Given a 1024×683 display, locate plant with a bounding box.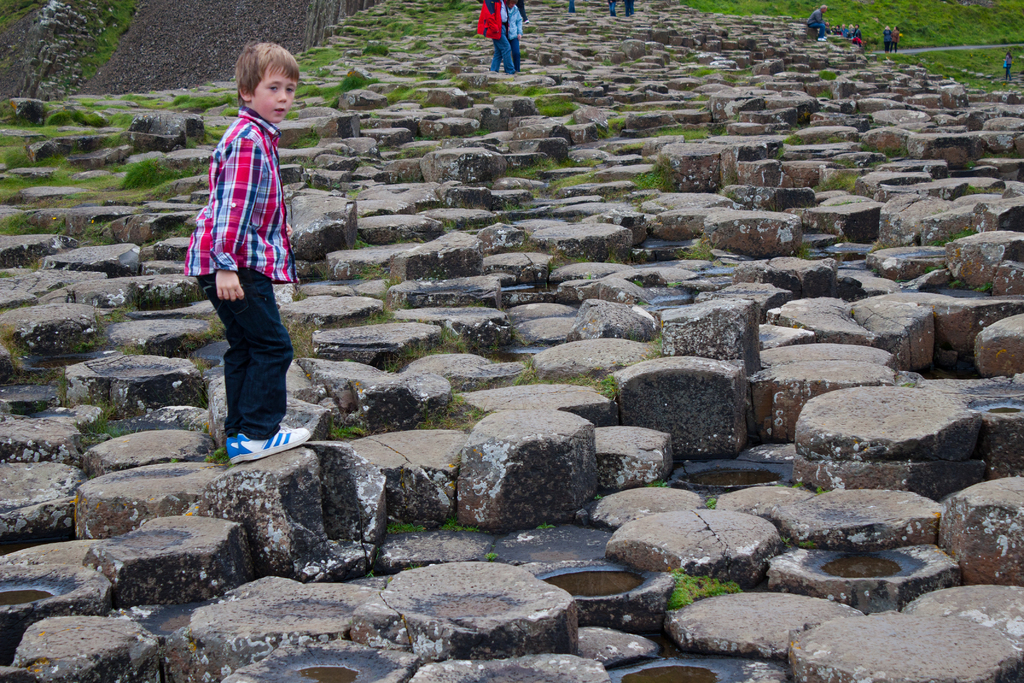
Located: bbox(781, 481, 821, 499).
